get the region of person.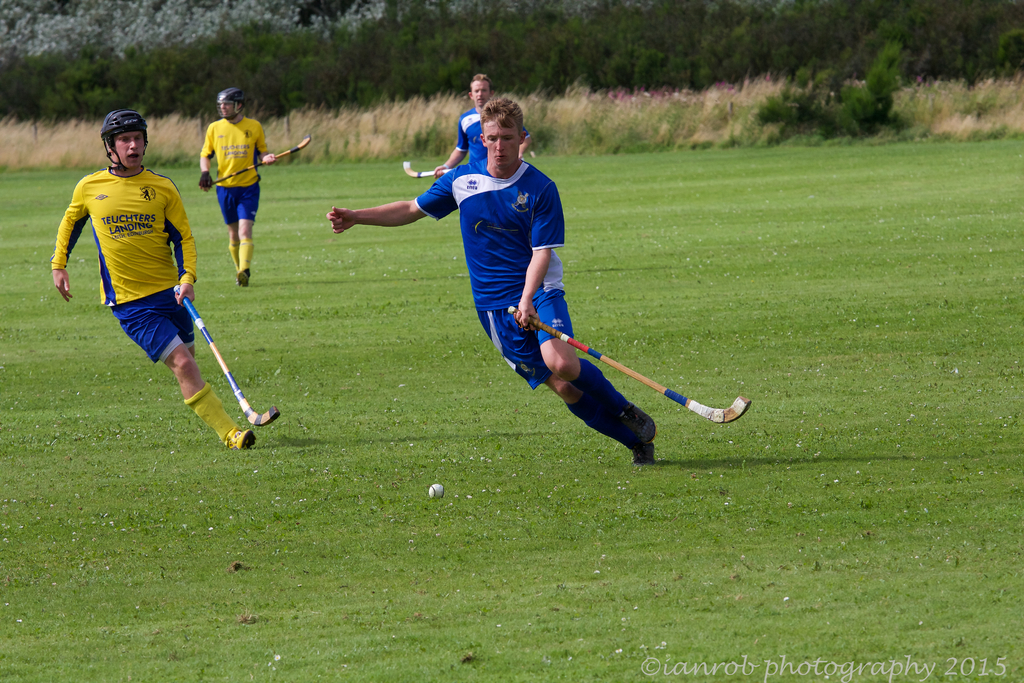
<region>55, 122, 242, 463</region>.
